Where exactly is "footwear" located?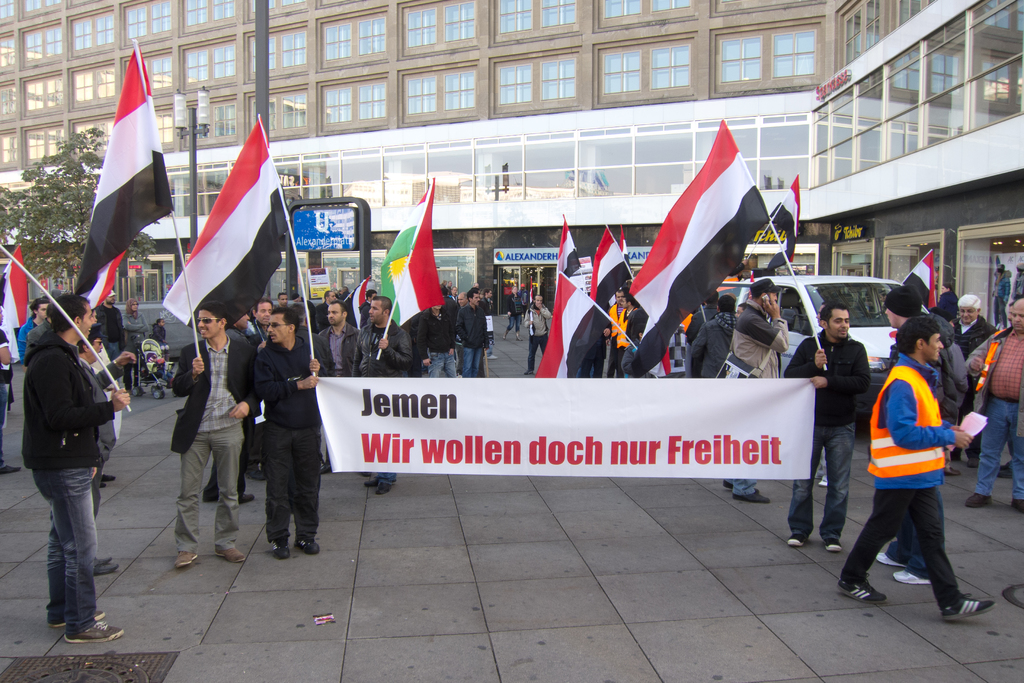
Its bounding box is region(362, 476, 376, 488).
